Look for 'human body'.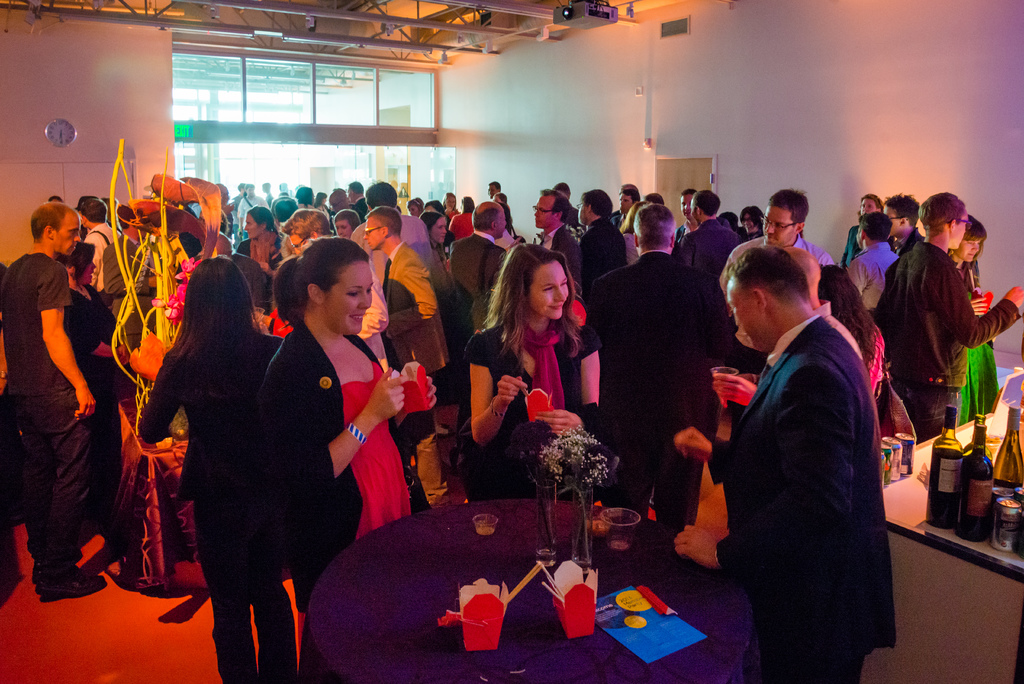
Found: <region>484, 257, 622, 519</region>.
